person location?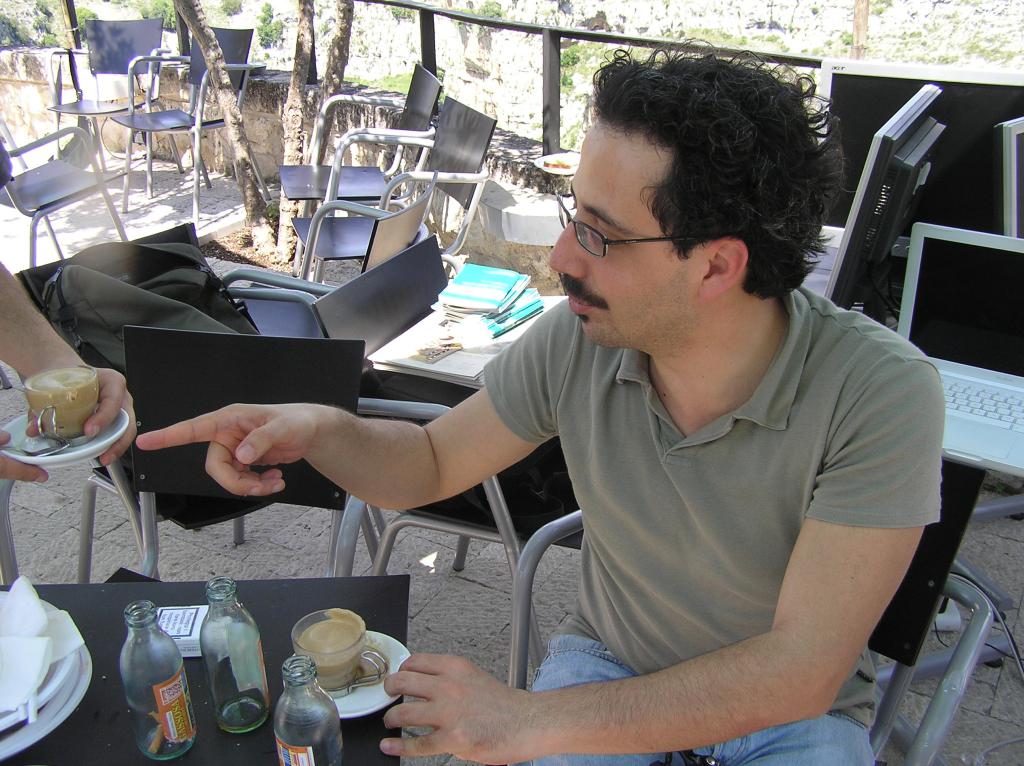
Rect(220, 106, 815, 752)
